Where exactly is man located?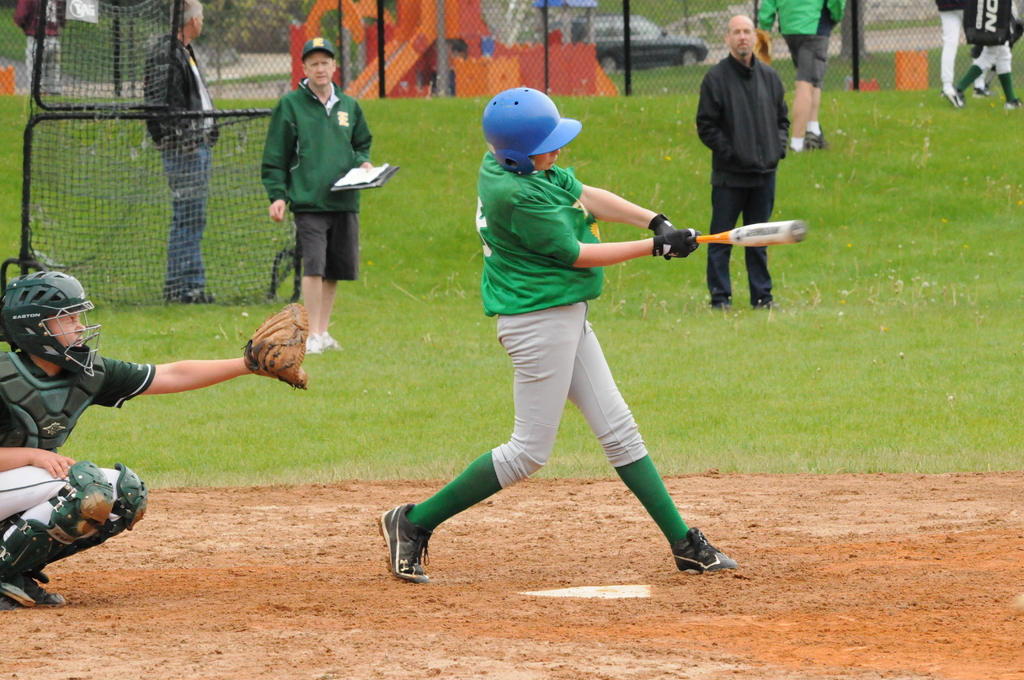
Its bounding box is rect(12, 0, 68, 99).
